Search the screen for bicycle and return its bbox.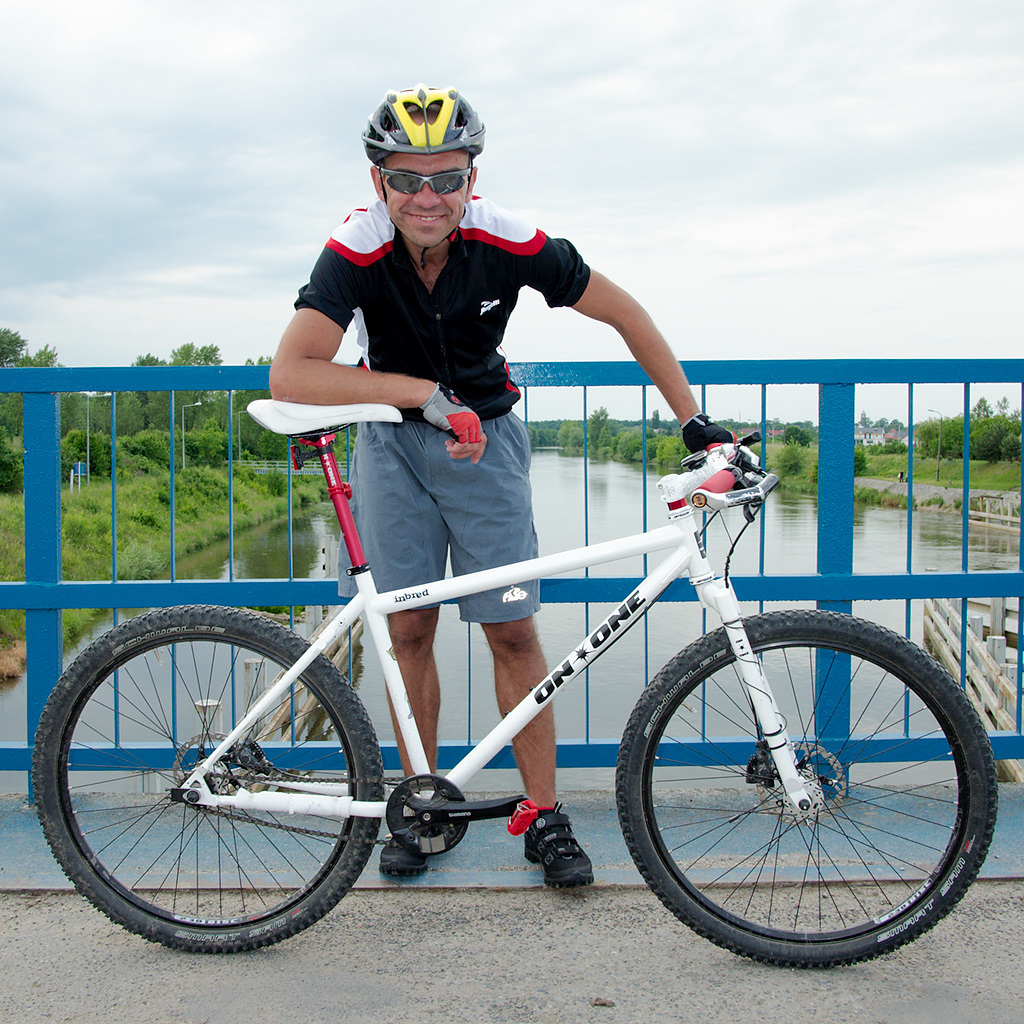
Found: box(11, 375, 987, 966).
